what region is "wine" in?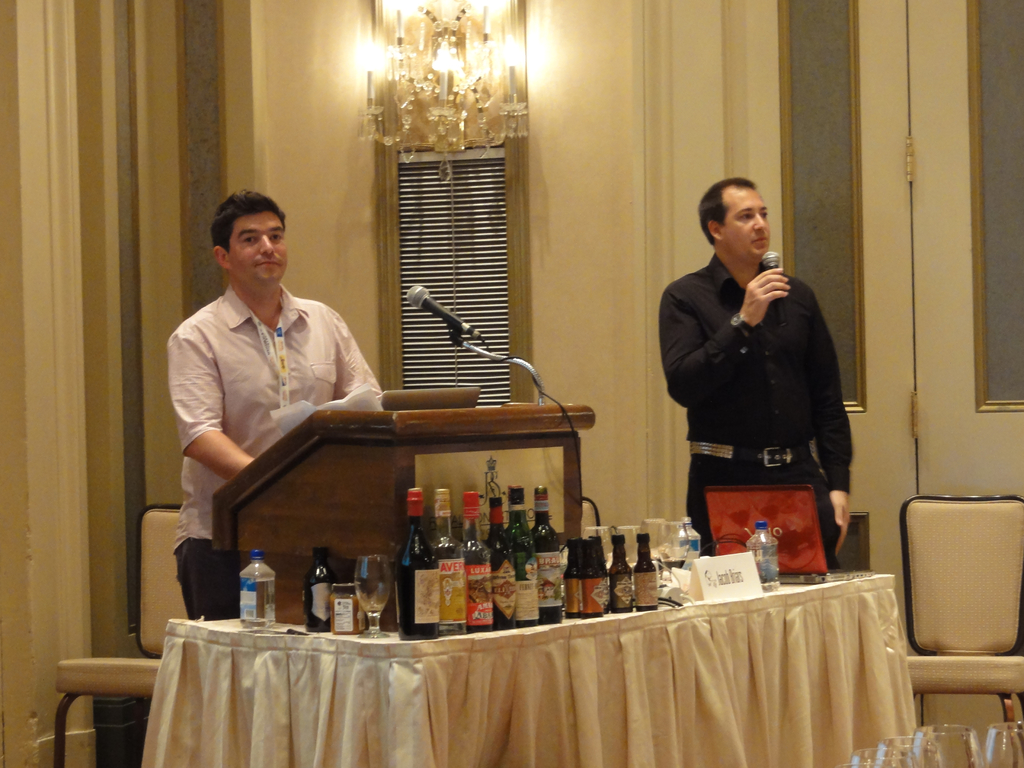
select_region(501, 481, 541, 630).
